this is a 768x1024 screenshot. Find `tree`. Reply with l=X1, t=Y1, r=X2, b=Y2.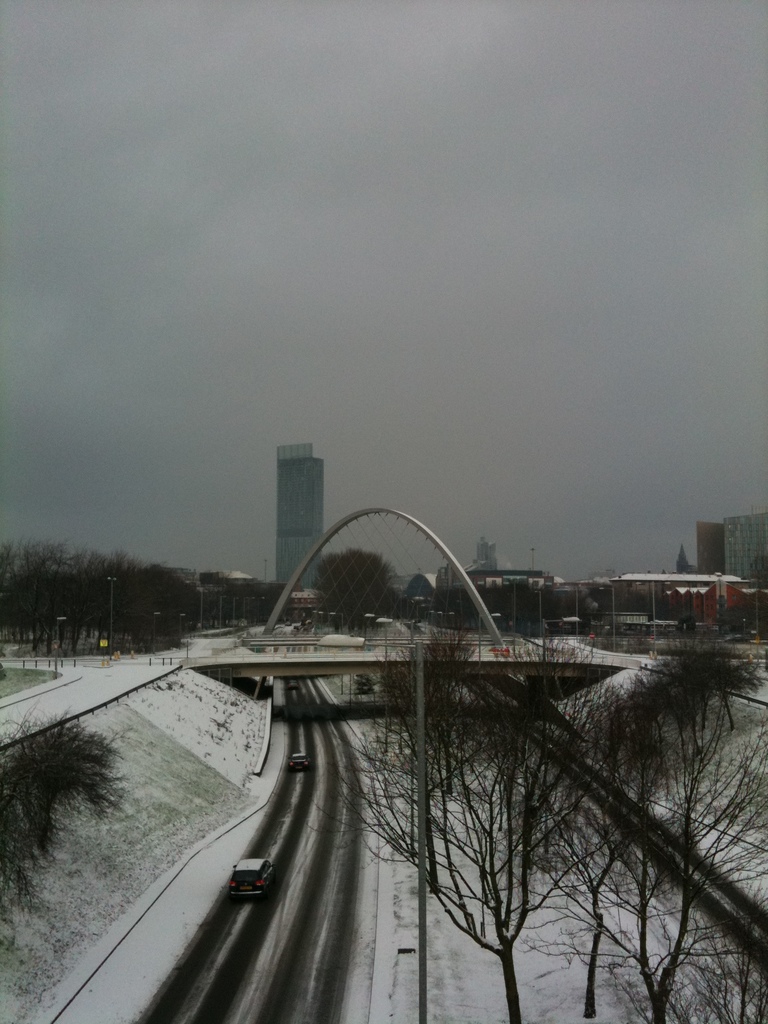
l=307, t=629, r=604, b=1023.
